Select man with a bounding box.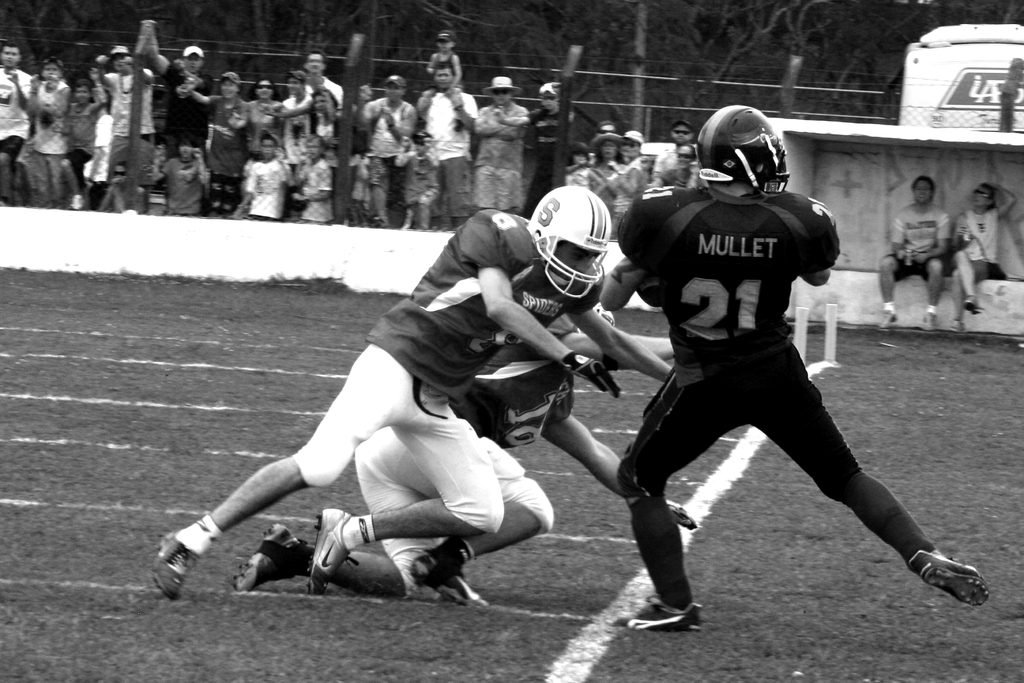
230,307,695,595.
